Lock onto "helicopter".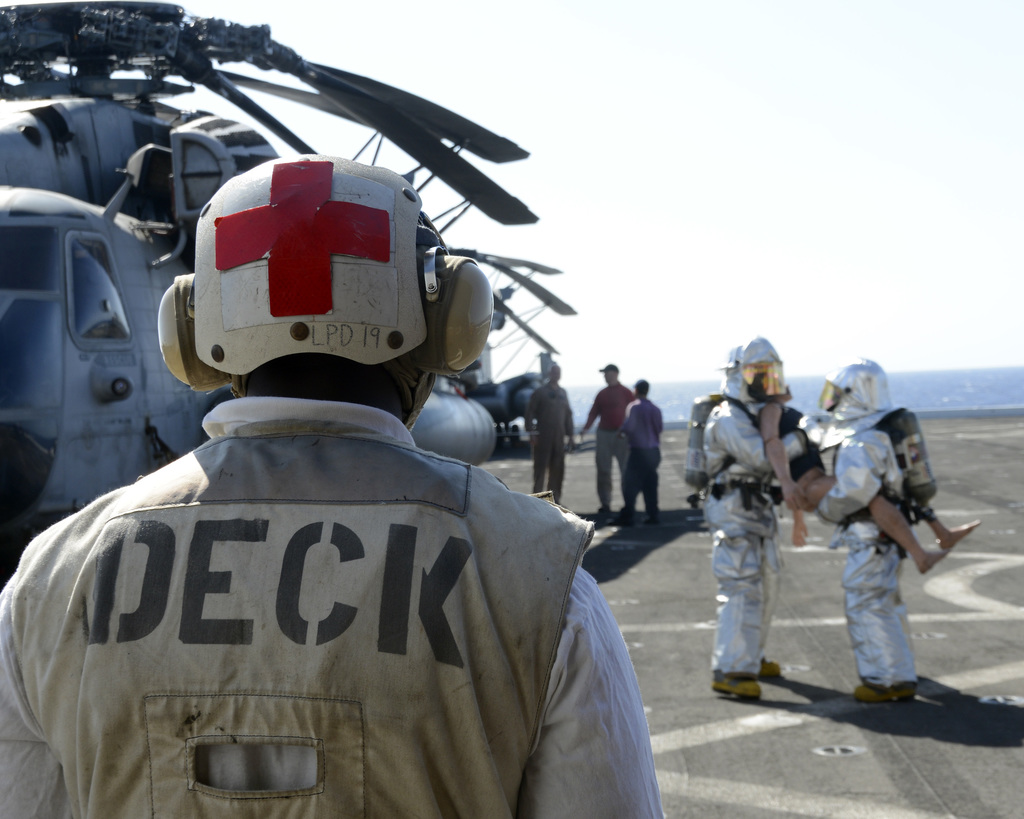
Locked: bbox(0, 0, 540, 578).
